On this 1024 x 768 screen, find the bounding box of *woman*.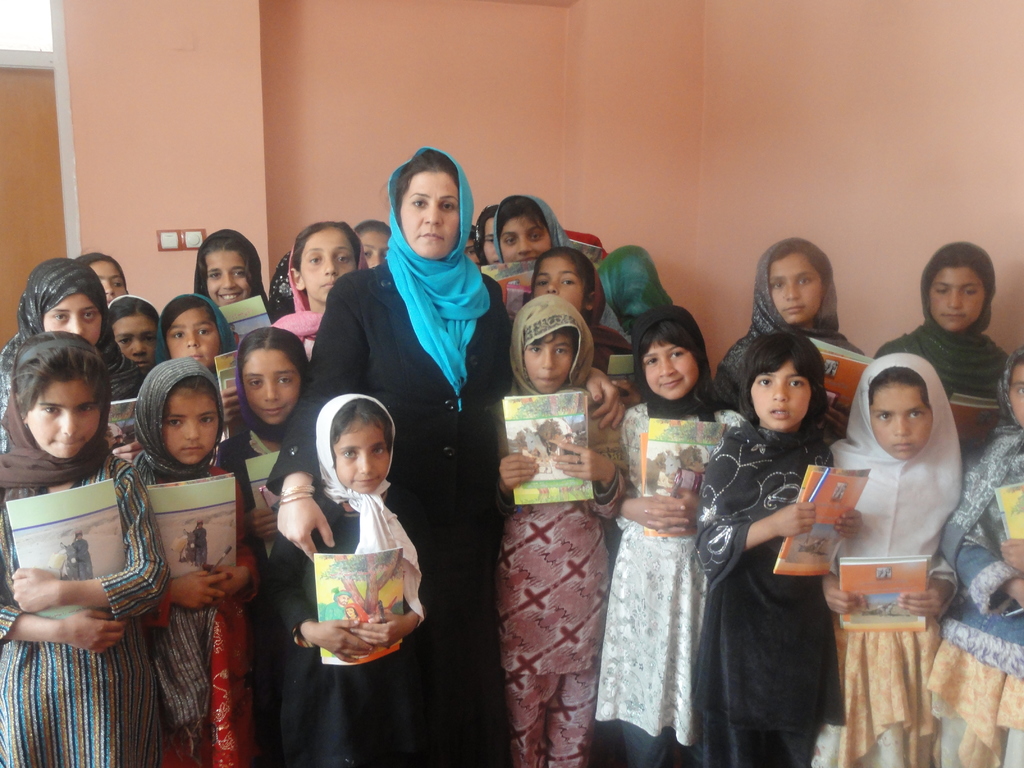
Bounding box: select_region(488, 183, 577, 300).
